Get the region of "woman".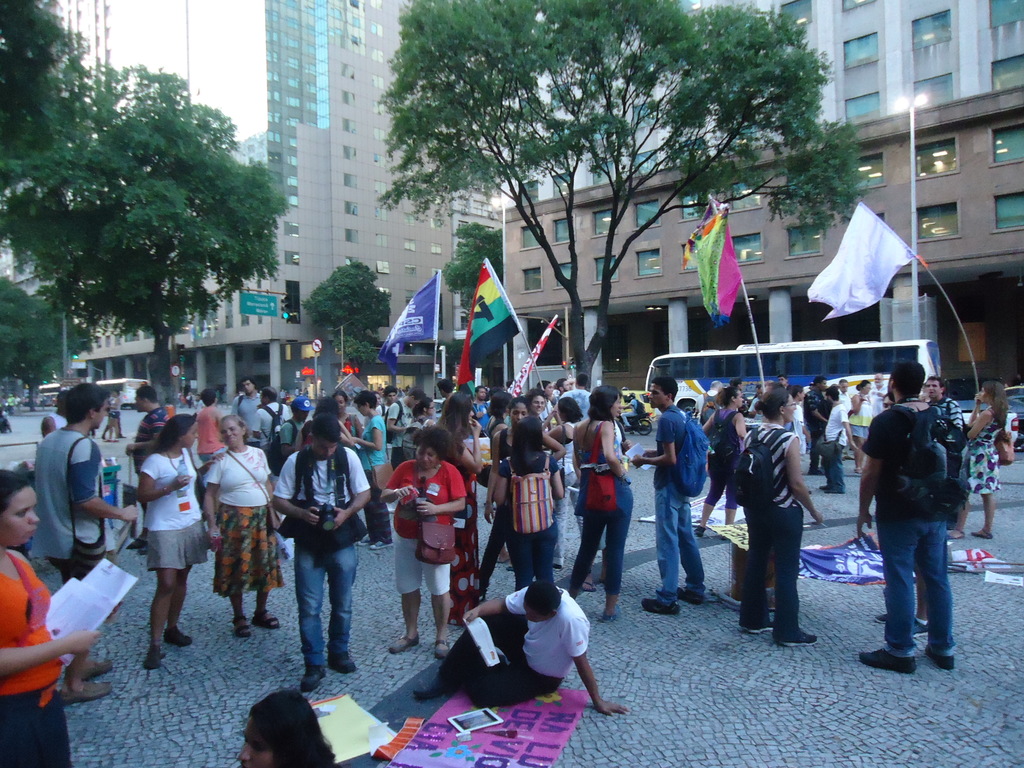
bbox=[198, 412, 293, 637].
